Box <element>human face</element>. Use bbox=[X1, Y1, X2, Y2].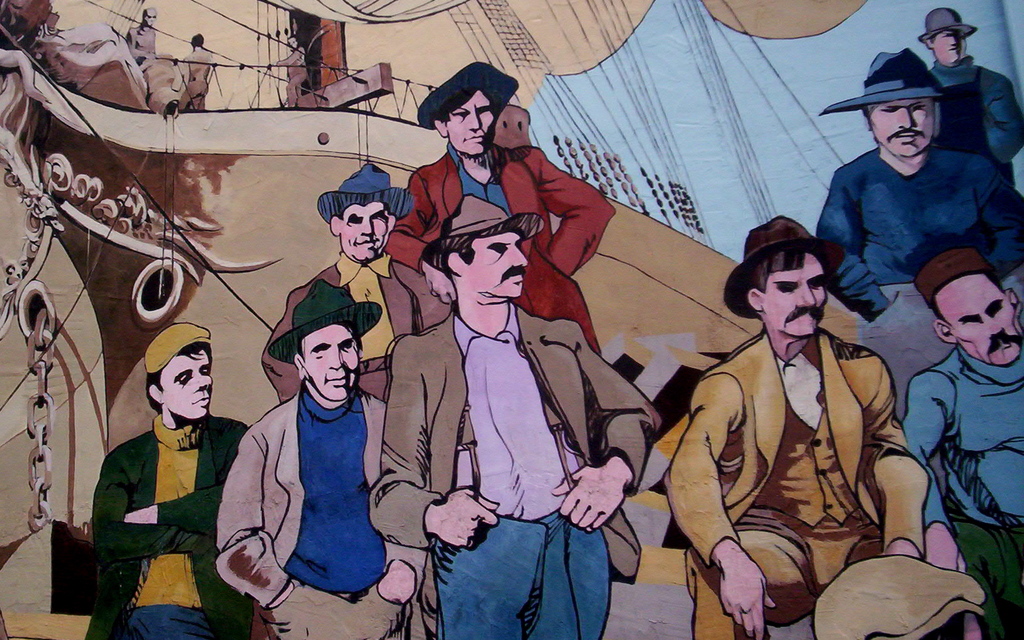
bbox=[933, 32, 965, 62].
